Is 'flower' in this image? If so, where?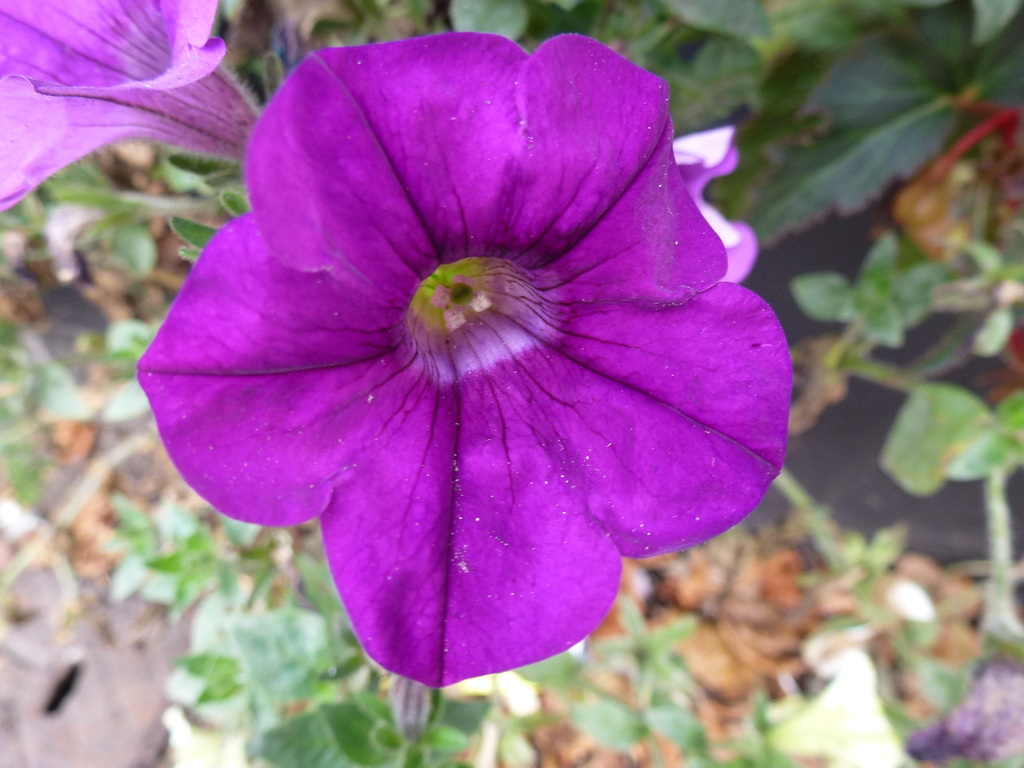
Yes, at x1=0 y1=0 x2=259 y2=214.
